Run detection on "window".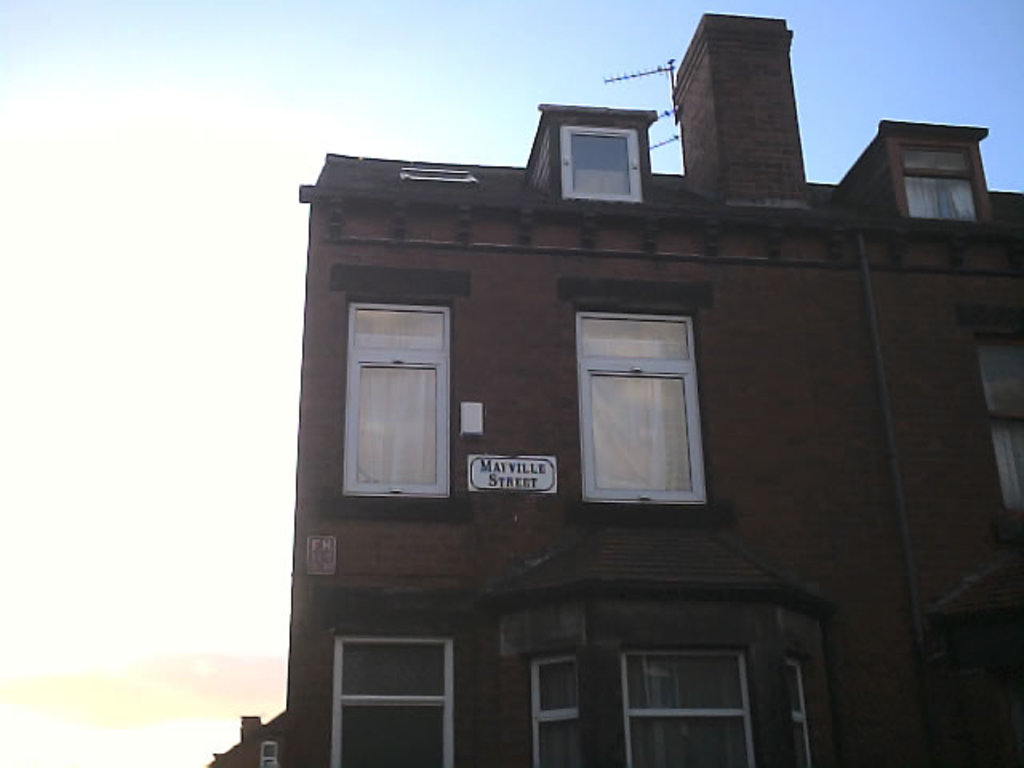
Result: (890,134,979,229).
